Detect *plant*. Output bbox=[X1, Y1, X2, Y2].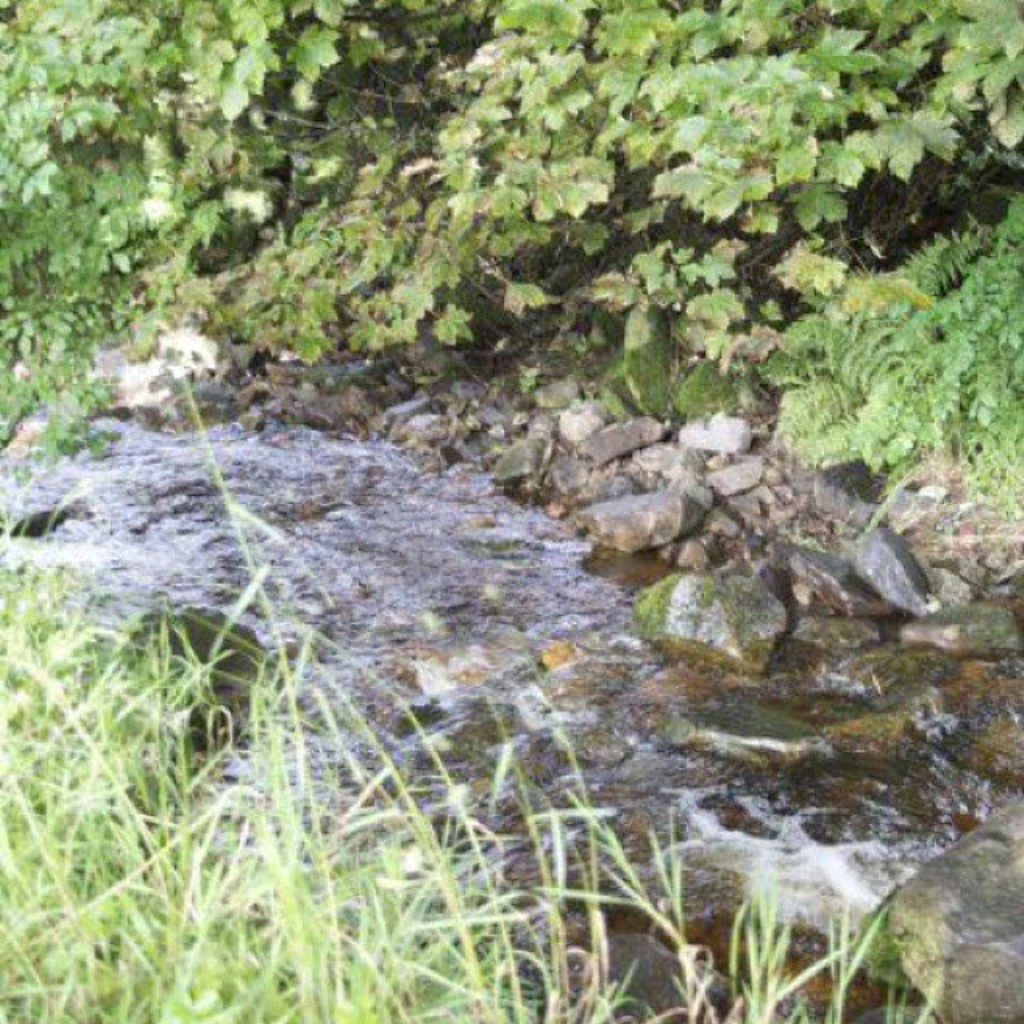
bbox=[0, 366, 938, 1022].
